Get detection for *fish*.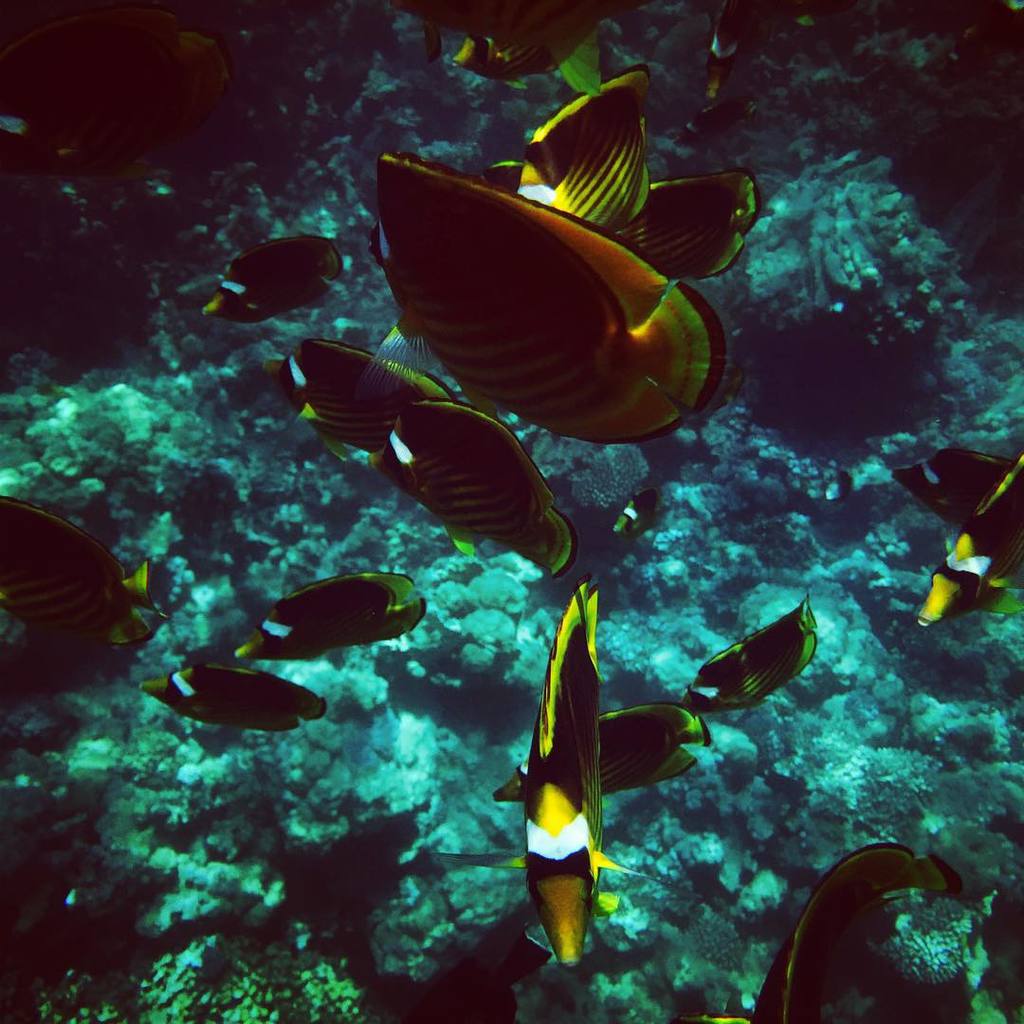
Detection: region(495, 711, 713, 803).
